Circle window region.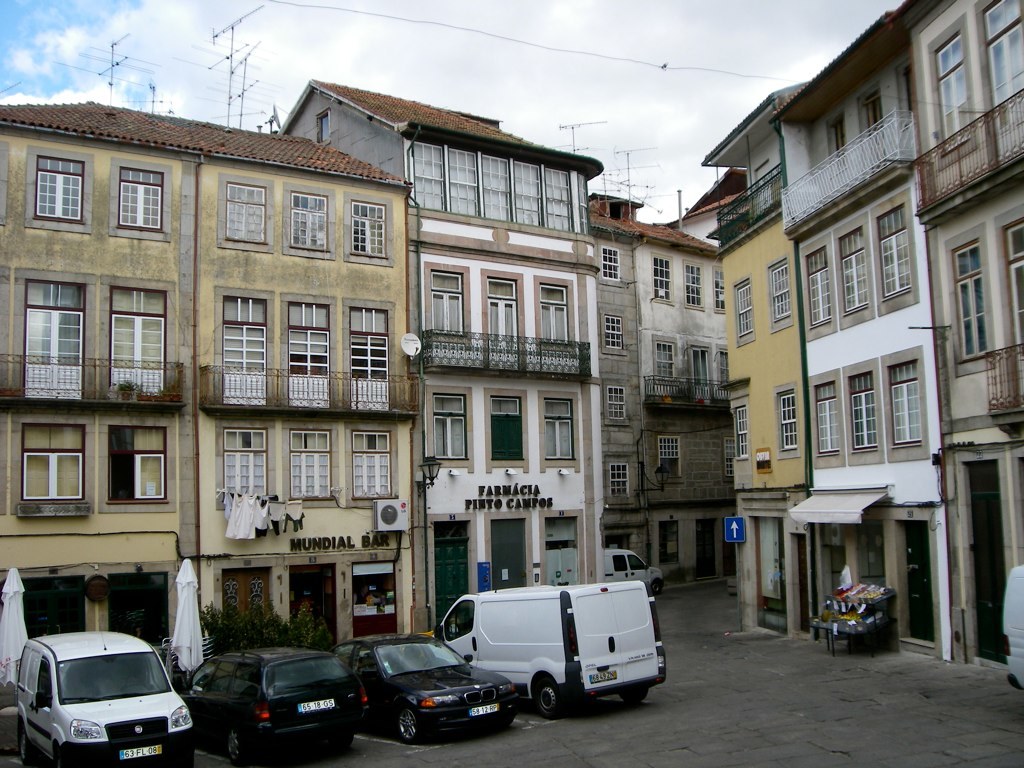
Region: x1=735 y1=278 x2=759 y2=351.
